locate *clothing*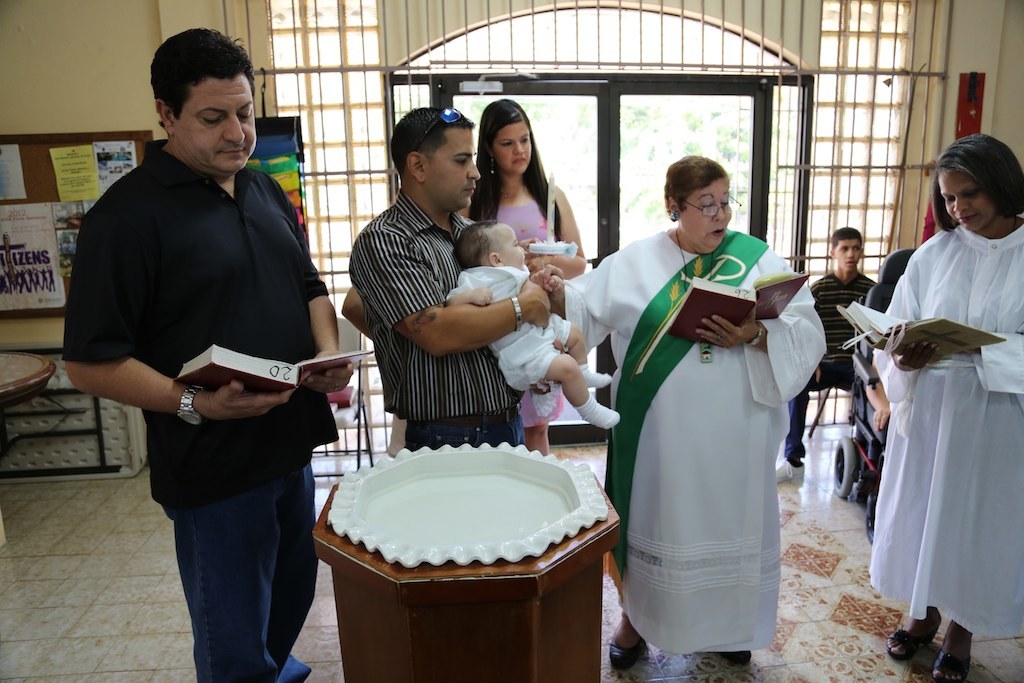
<region>558, 228, 828, 654</region>
